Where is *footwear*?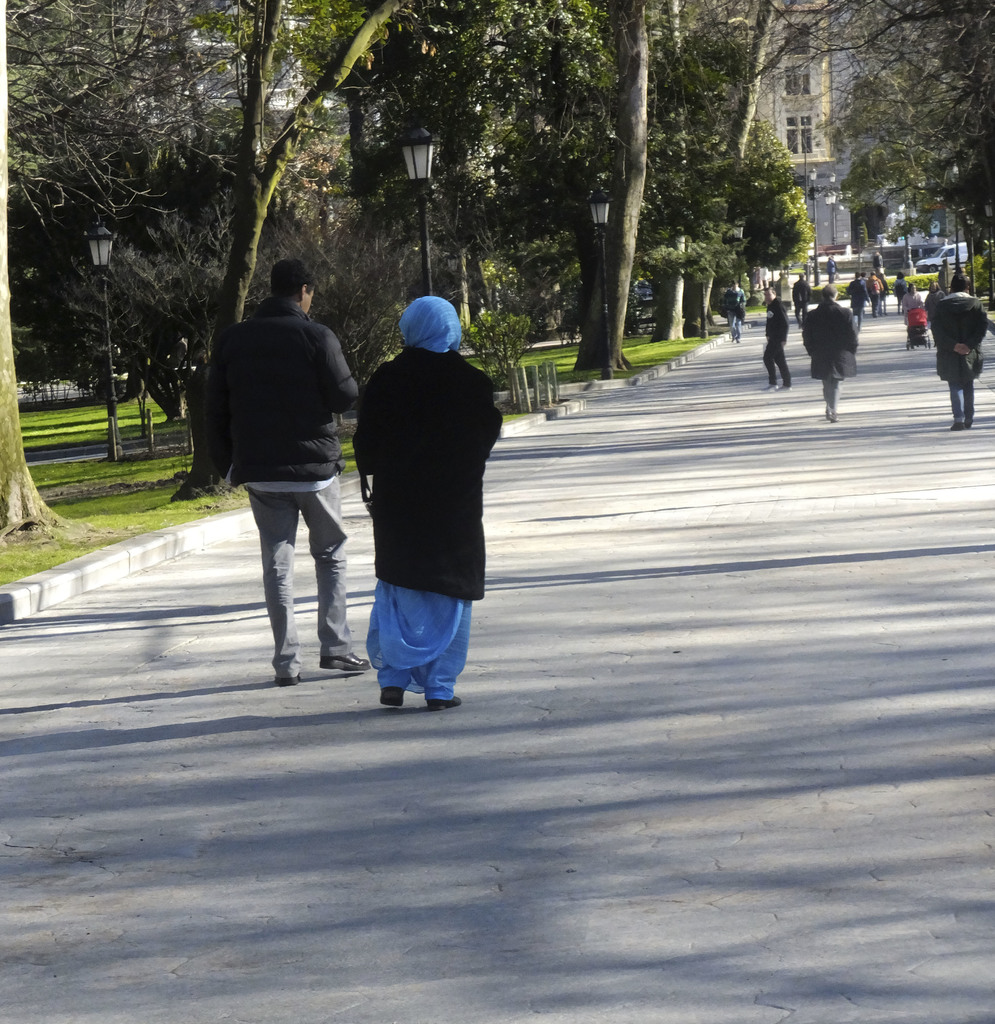
[left=774, top=385, right=793, bottom=390].
